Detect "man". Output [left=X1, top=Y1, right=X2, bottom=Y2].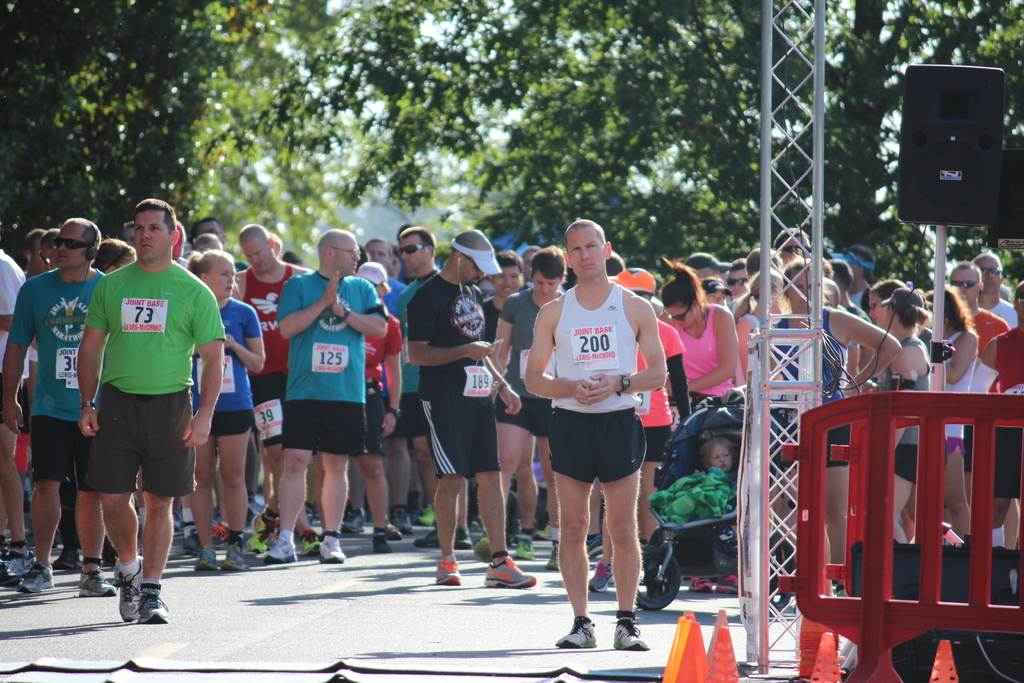
[left=365, top=238, right=408, bottom=529].
